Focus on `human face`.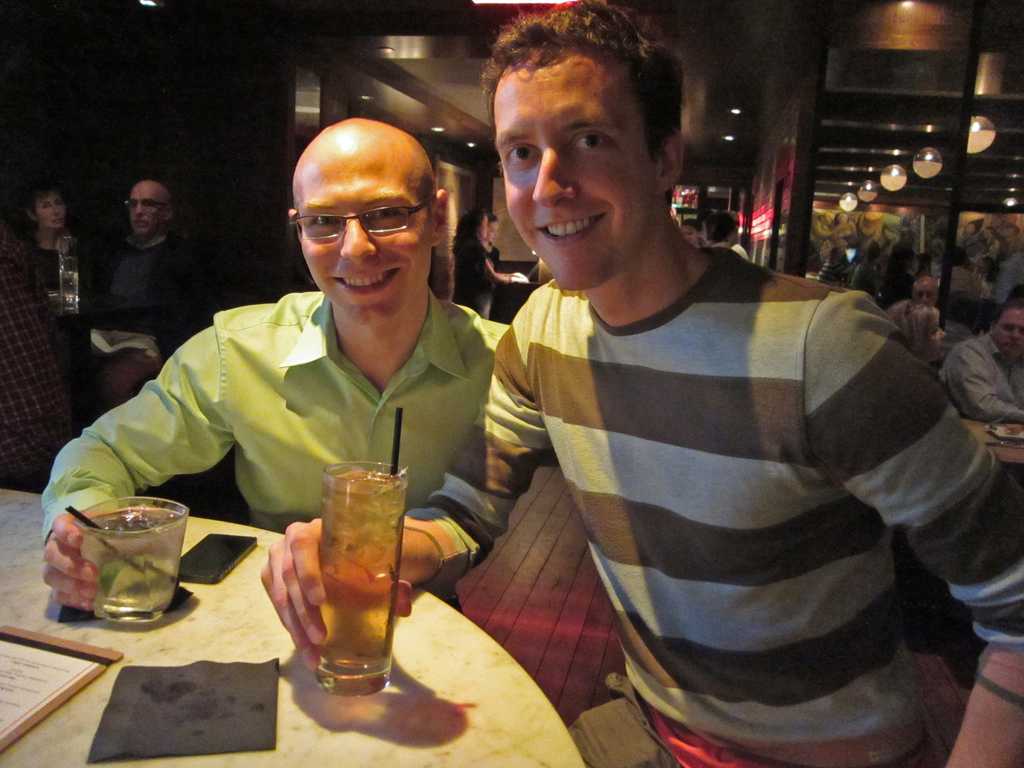
Focused at 915, 282, 938, 309.
